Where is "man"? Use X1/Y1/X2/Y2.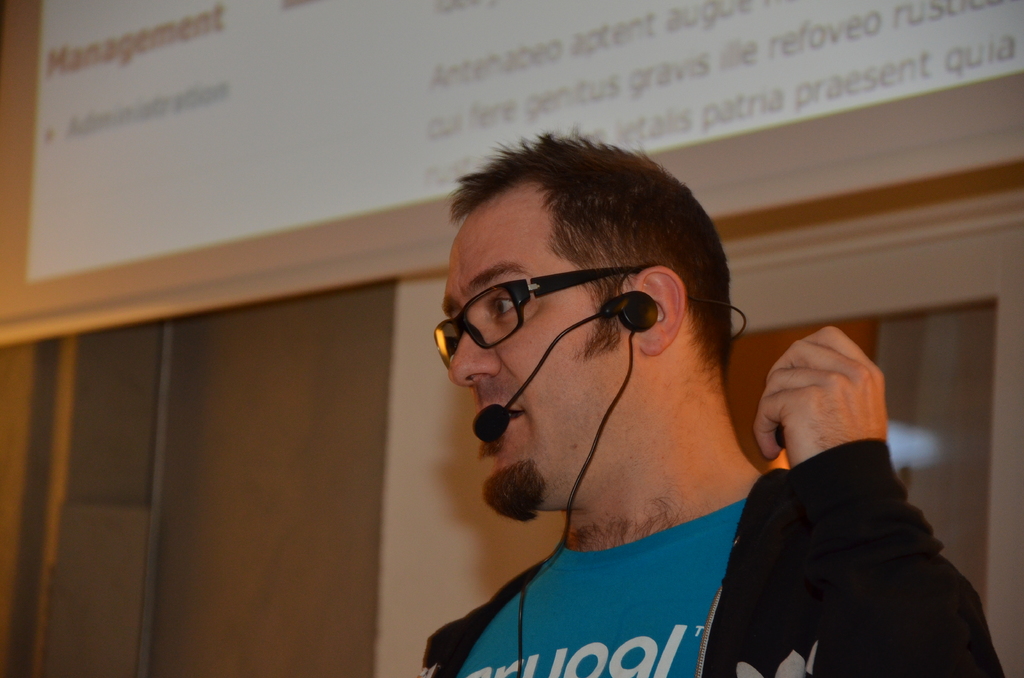
335/133/948/675.
